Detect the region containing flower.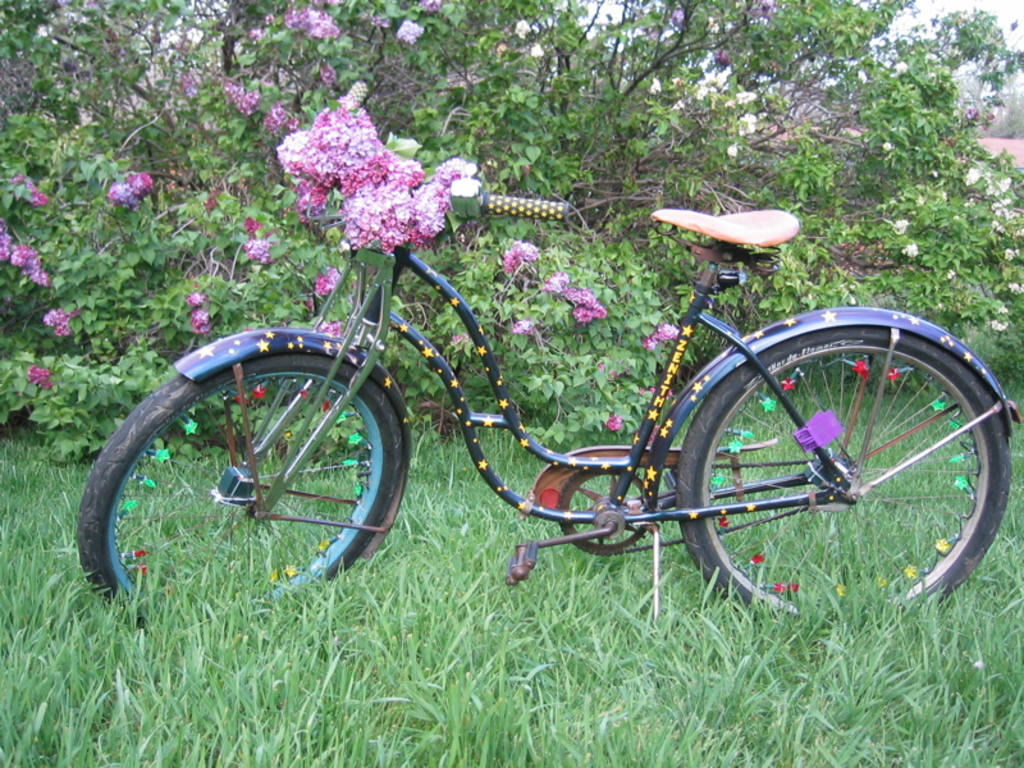
(left=396, top=19, right=417, bottom=44).
